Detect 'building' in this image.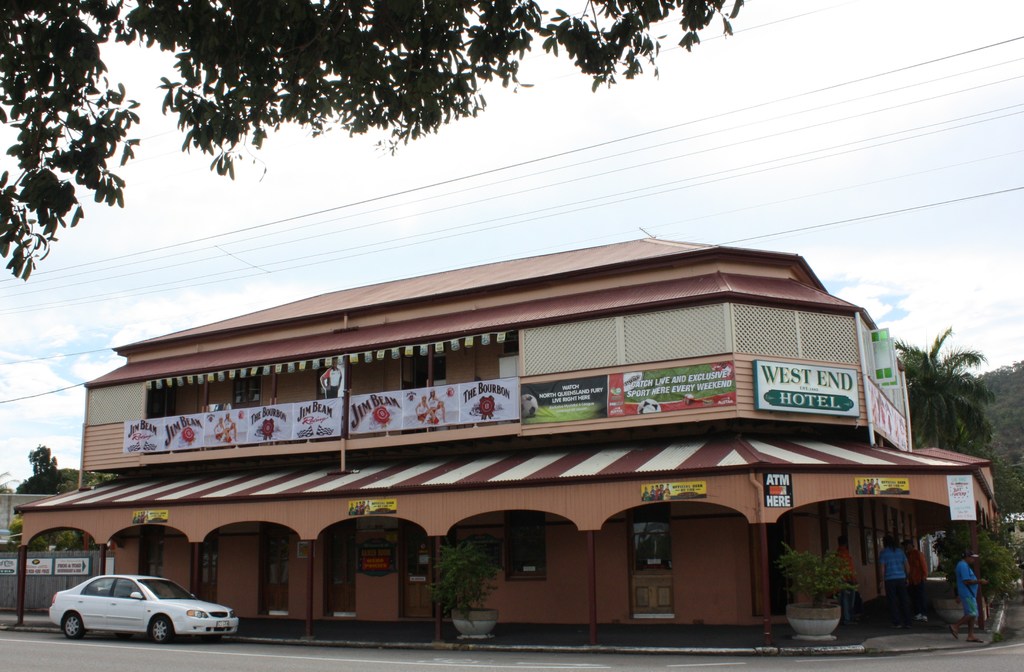
Detection: select_region(17, 228, 999, 638).
